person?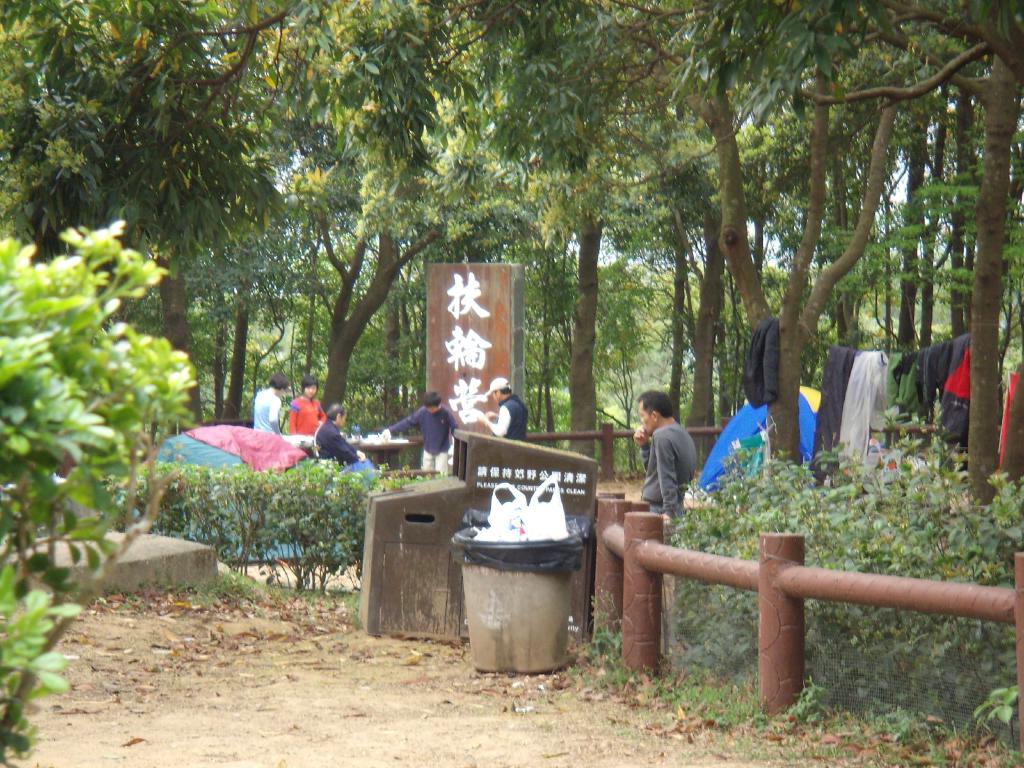
[252, 373, 284, 437]
